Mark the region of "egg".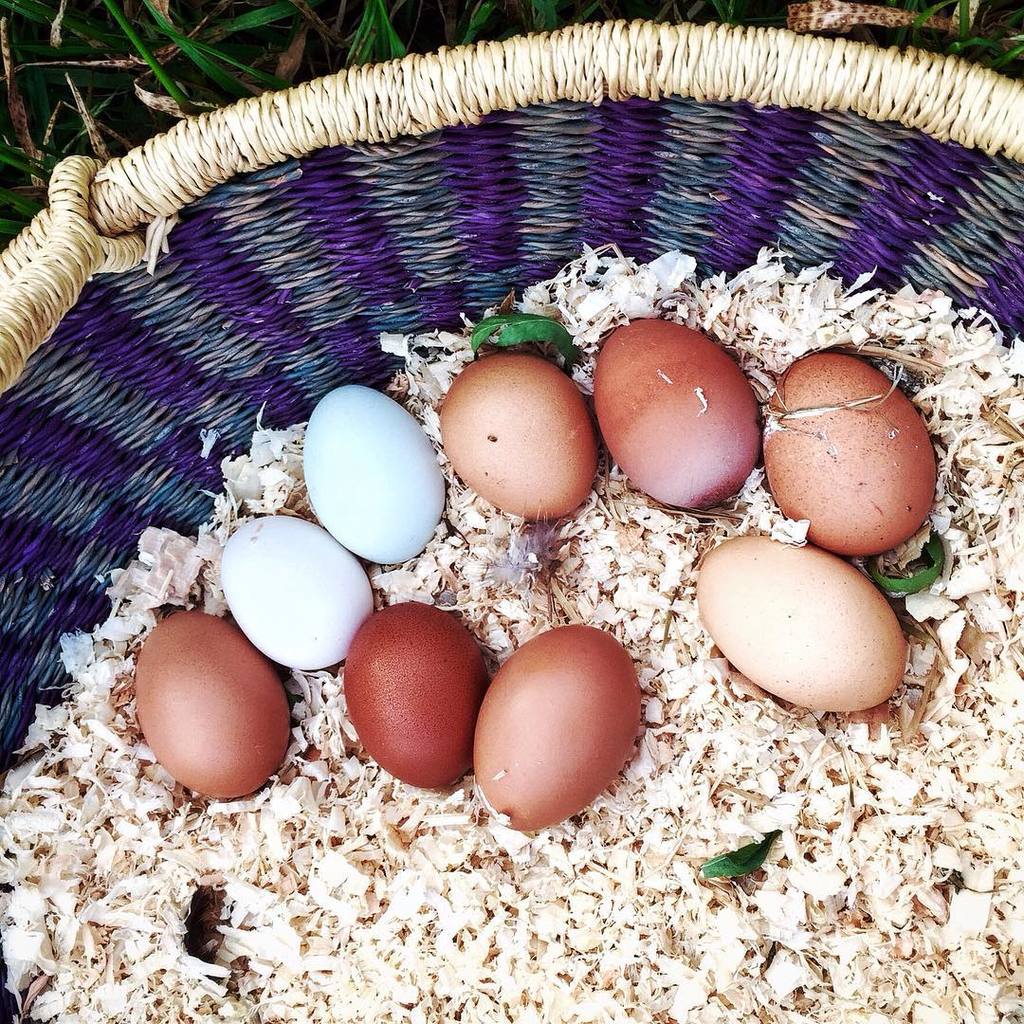
Region: left=297, top=380, right=448, bottom=559.
